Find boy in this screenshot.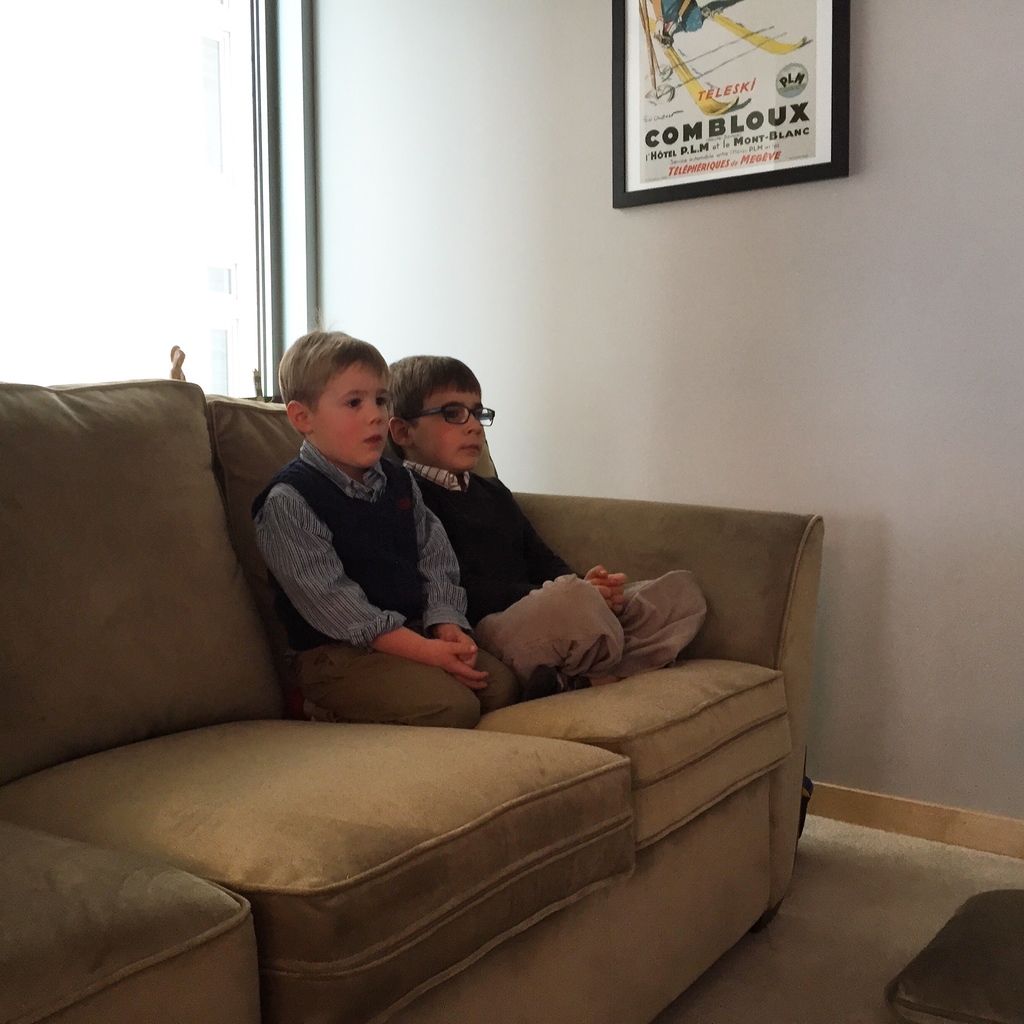
The bounding box for boy is [372, 346, 724, 696].
